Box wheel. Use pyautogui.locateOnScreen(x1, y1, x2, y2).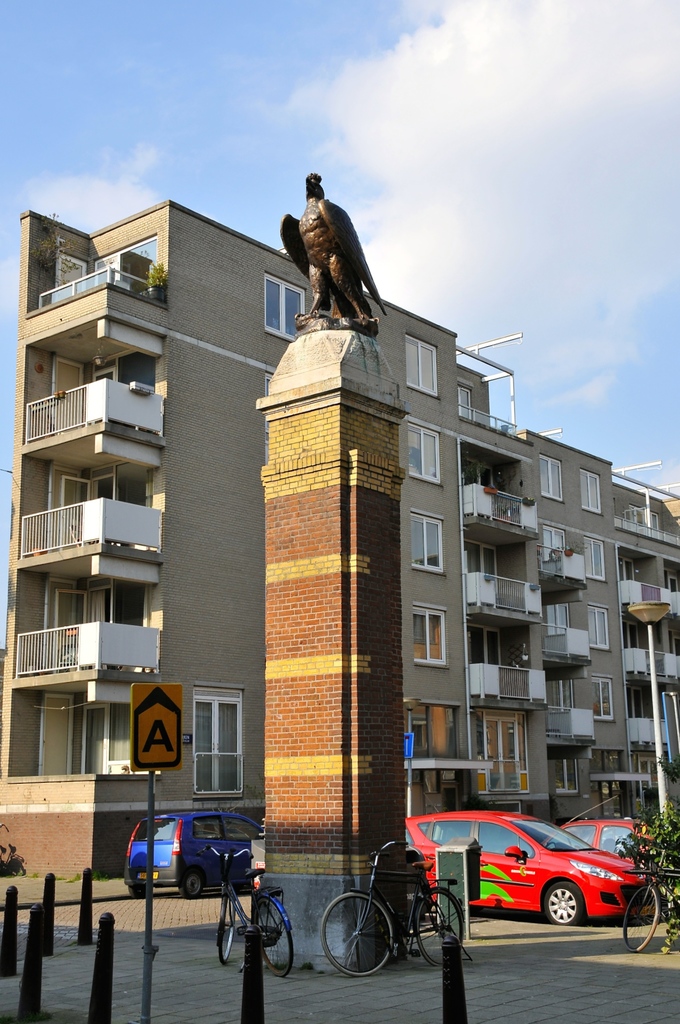
pyautogui.locateOnScreen(320, 893, 392, 977).
